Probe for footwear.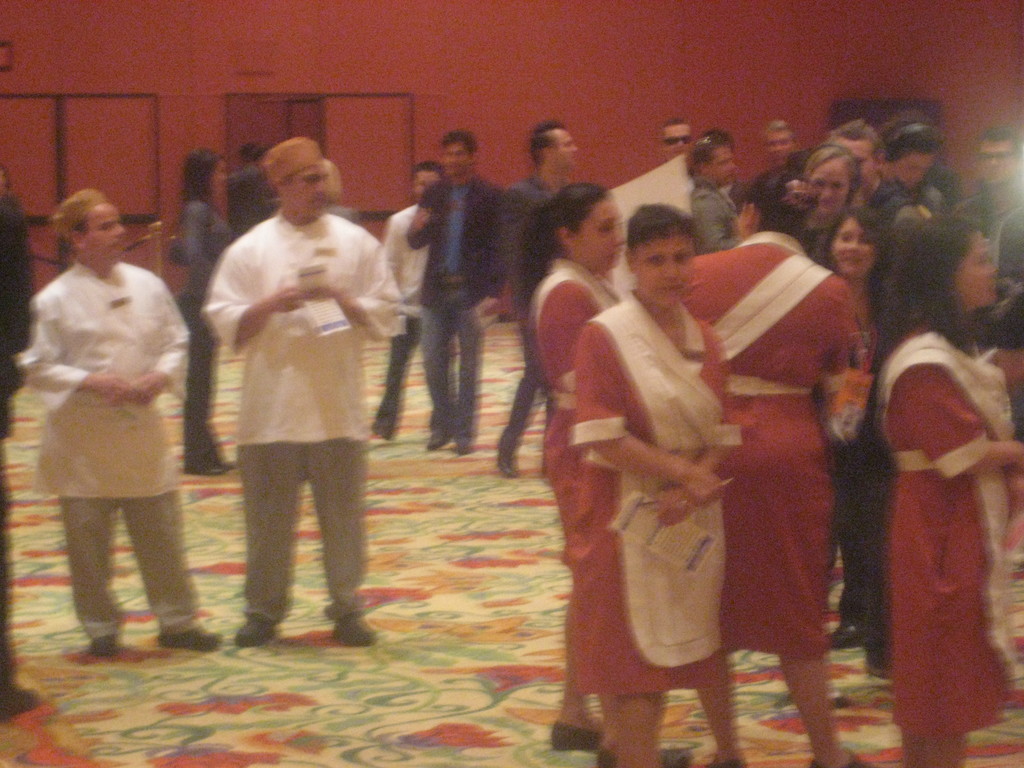
Probe result: box(161, 623, 218, 653).
